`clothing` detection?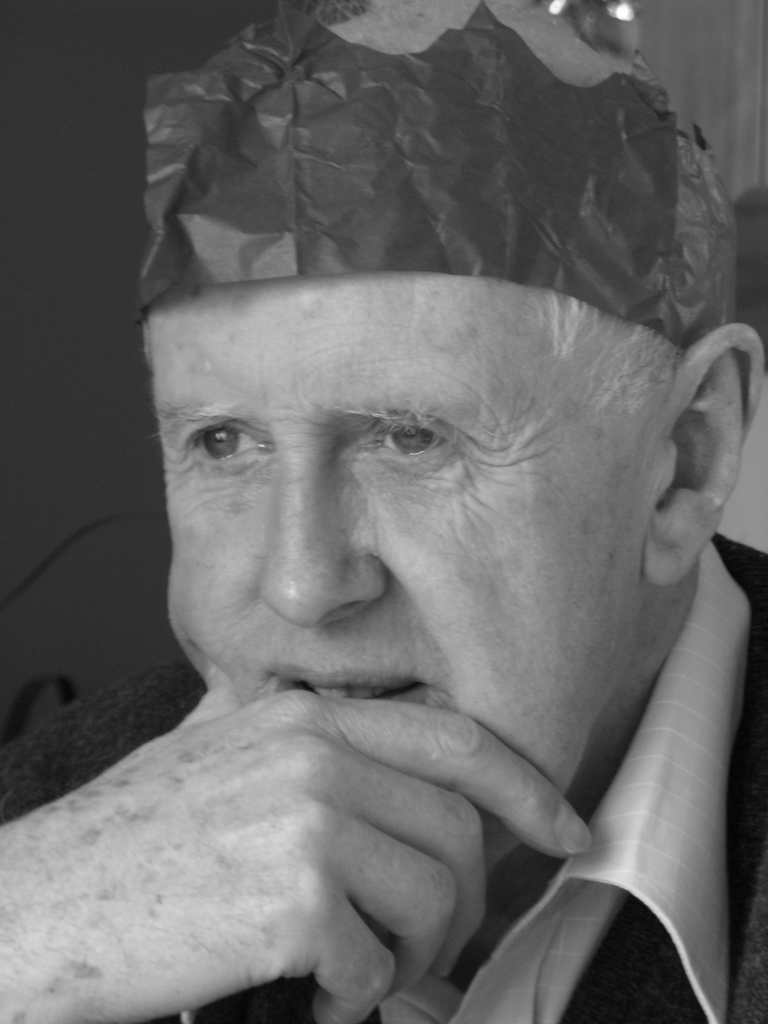
(182, 536, 767, 1023)
